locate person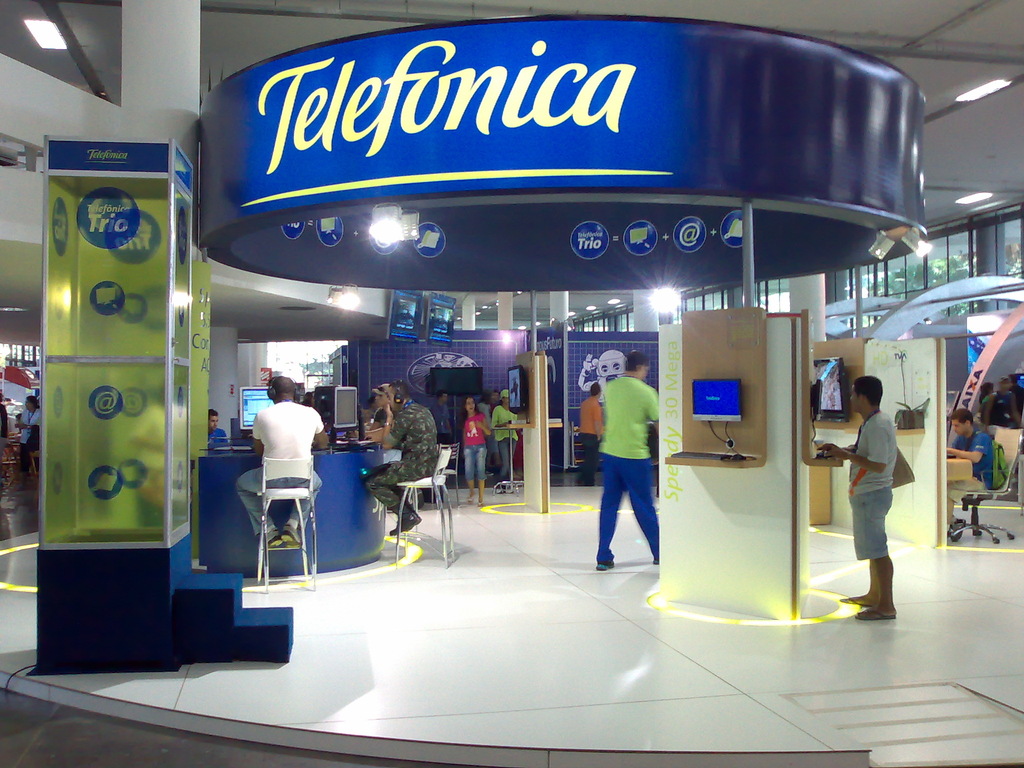
<box>488,389,518,492</box>
